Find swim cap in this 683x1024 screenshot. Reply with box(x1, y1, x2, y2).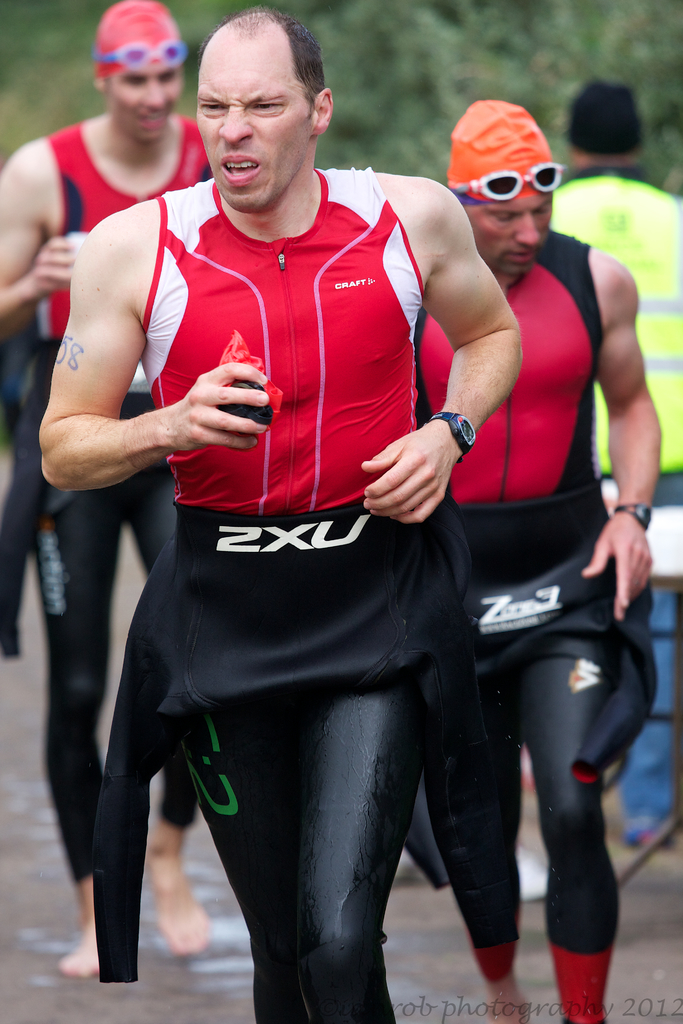
box(446, 97, 550, 195).
